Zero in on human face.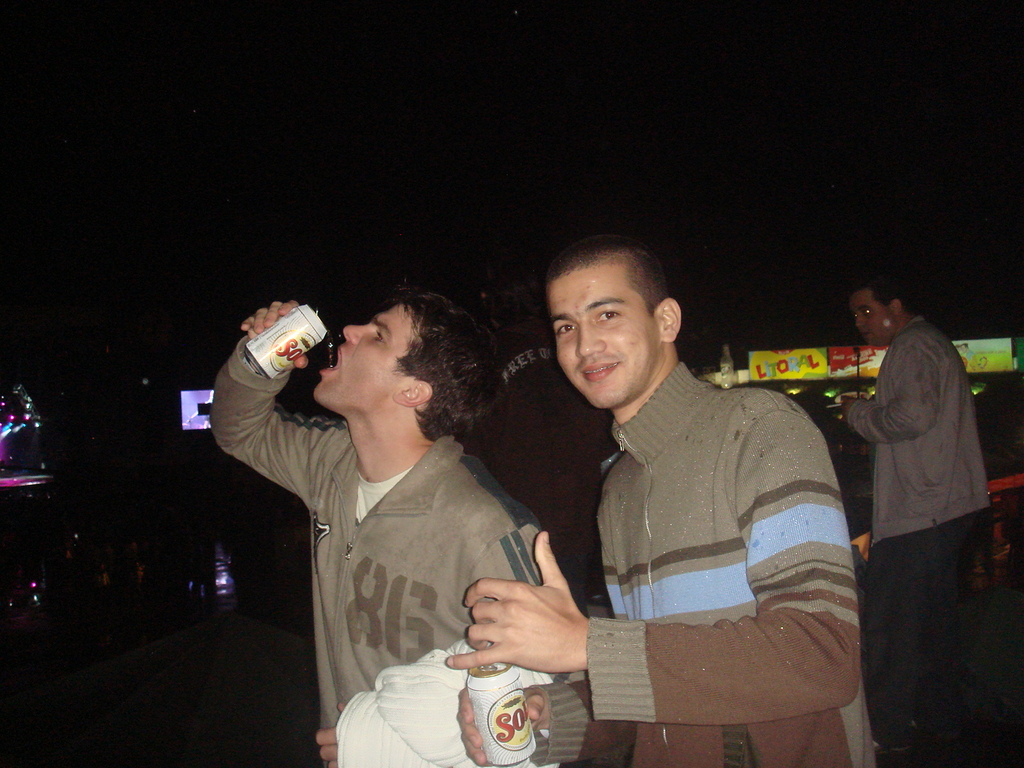
Zeroed in: 310,302,399,410.
